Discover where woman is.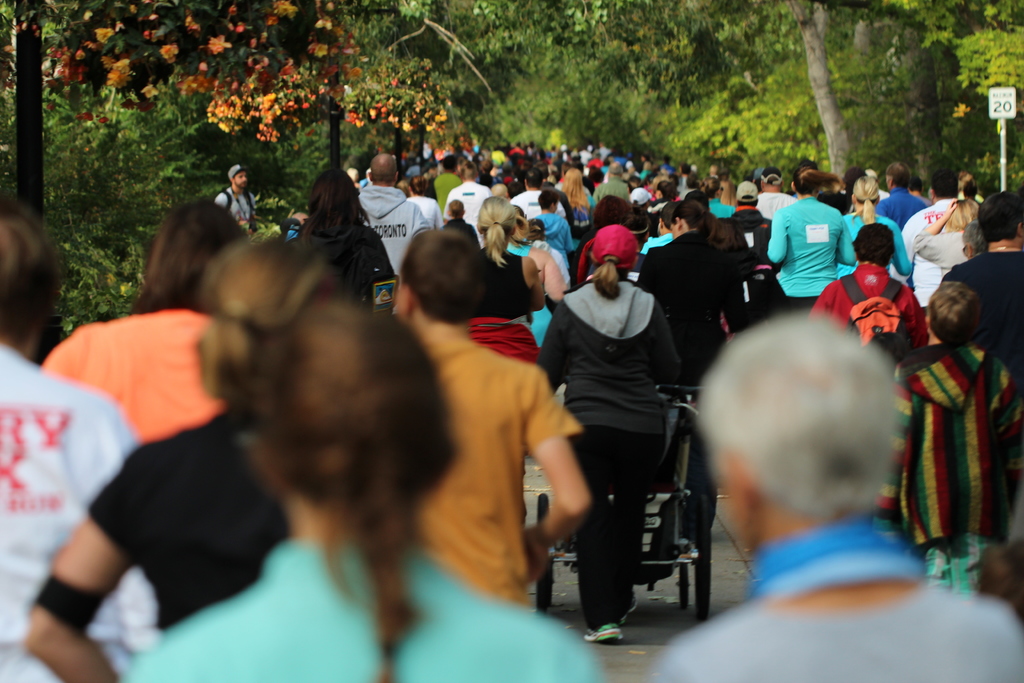
Discovered at x1=465, y1=196, x2=545, y2=363.
